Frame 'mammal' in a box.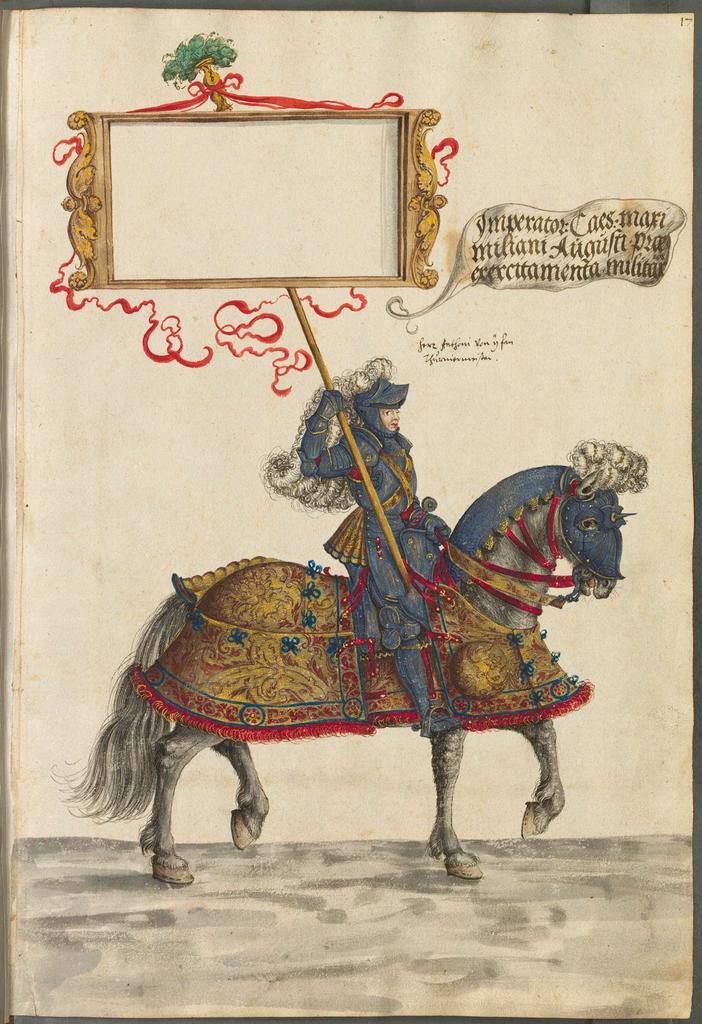
left=94, top=387, right=639, bottom=924.
